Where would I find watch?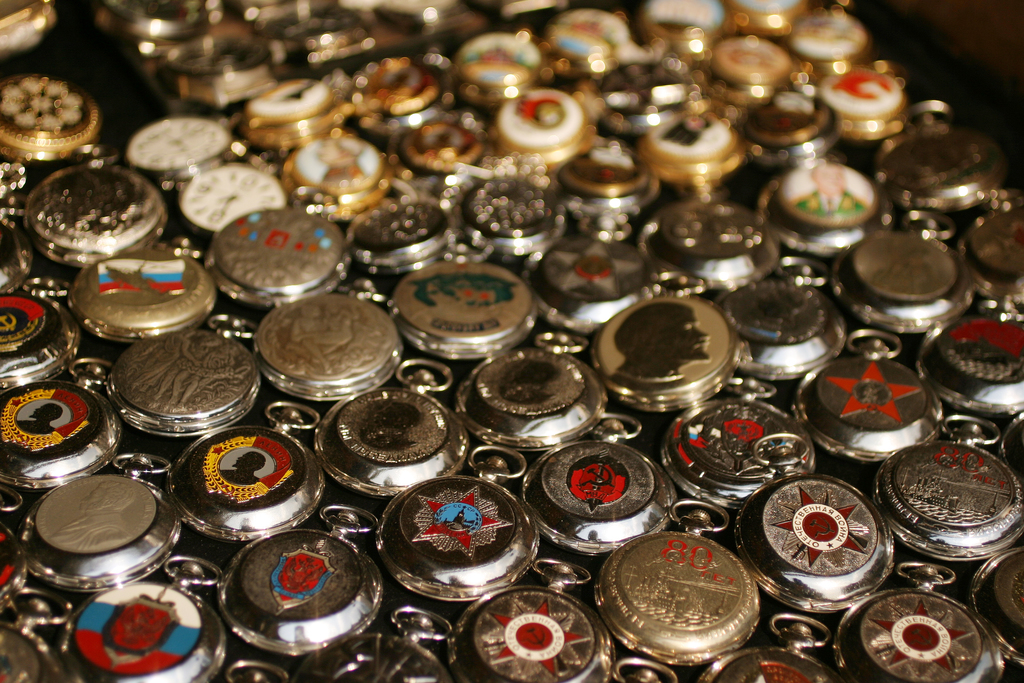
At [left=833, top=561, right=1023, bottom=682].
